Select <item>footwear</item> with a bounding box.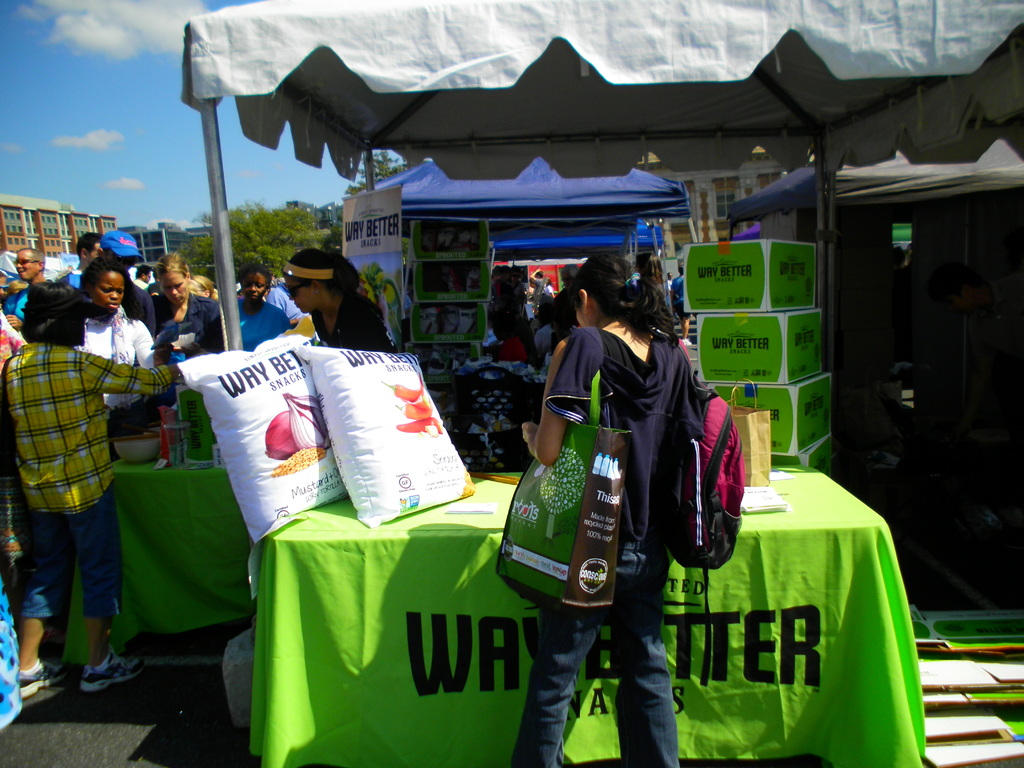
<region>77, 652, 147, 694</region>.
